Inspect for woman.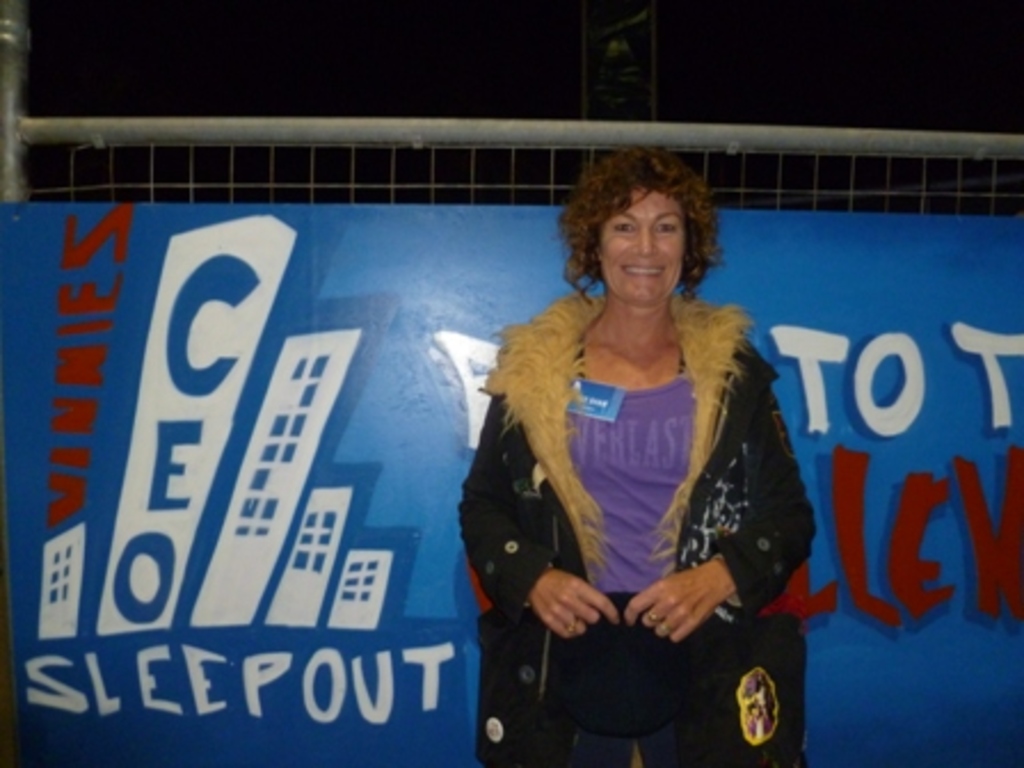
Inspection: region(443, 144, 818, 745).
